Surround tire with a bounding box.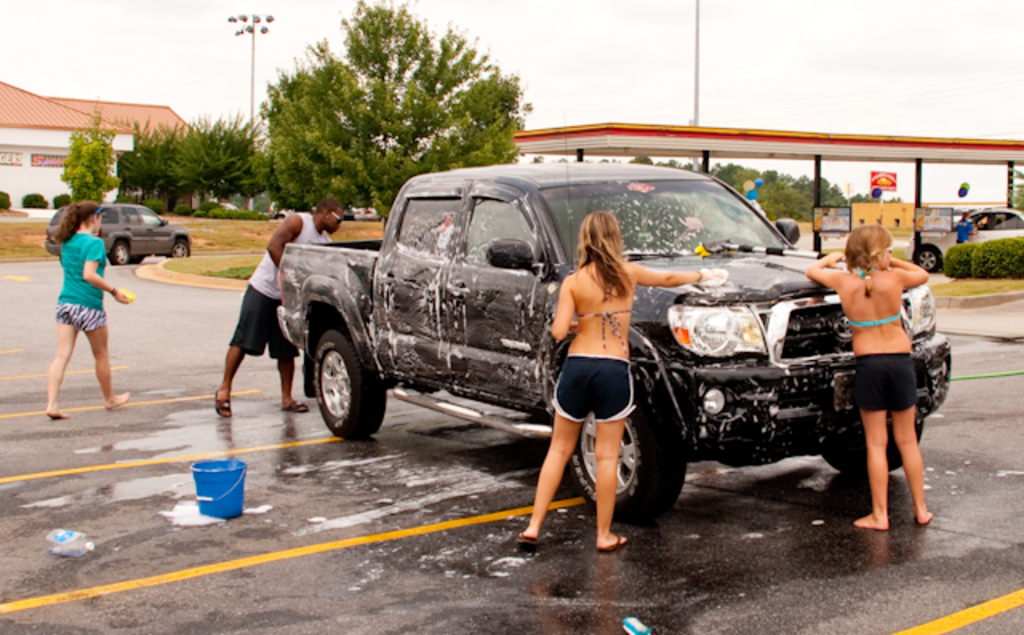
(x1=293, y1=315, x2=381, y2=448).
